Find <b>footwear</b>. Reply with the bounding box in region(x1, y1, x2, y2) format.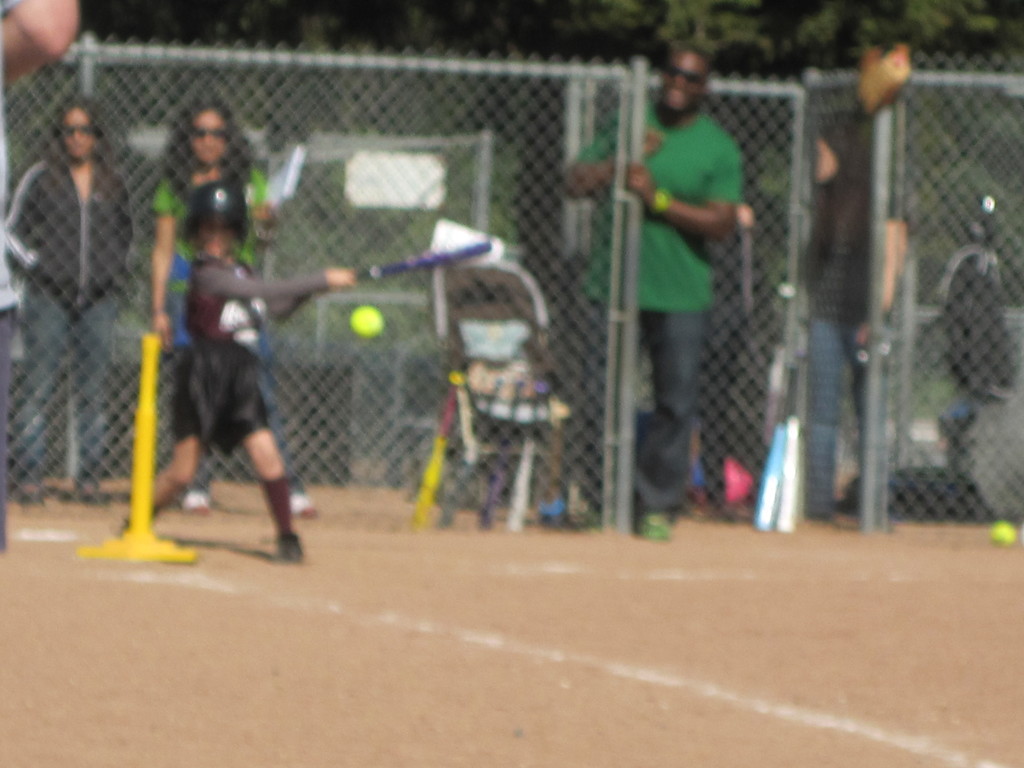
region(268, 528, 303, 572).
